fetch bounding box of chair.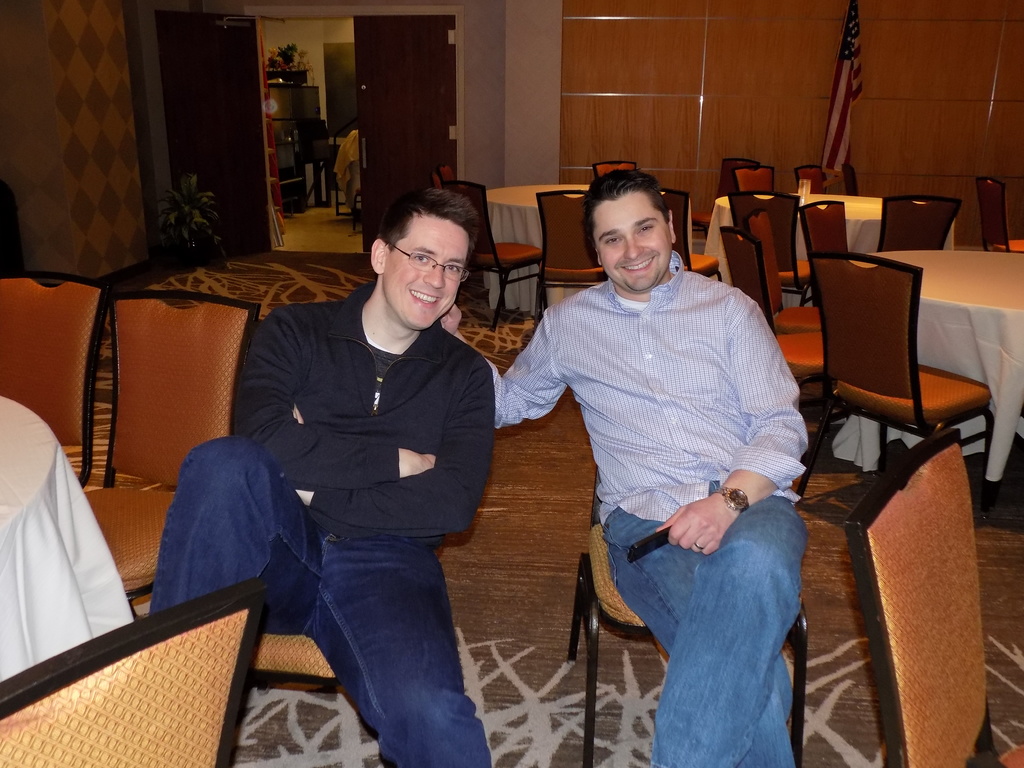
Bbox: region(567, 460, 811, 767).
